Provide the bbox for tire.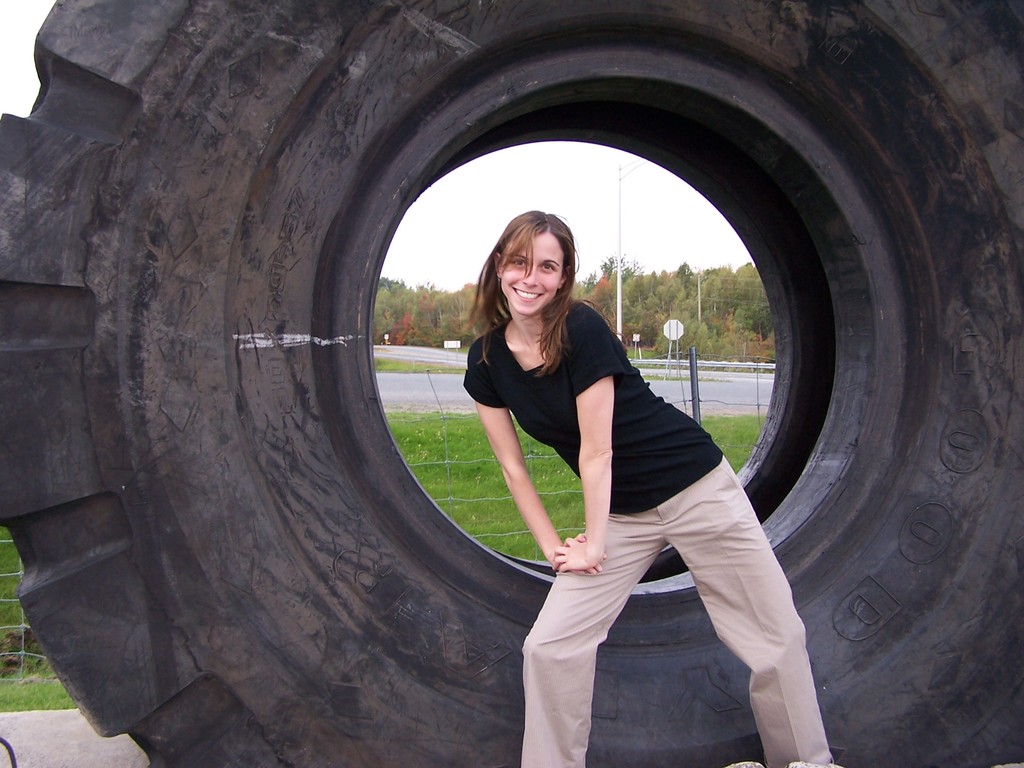
crop(0, 2, 1023, 767).
